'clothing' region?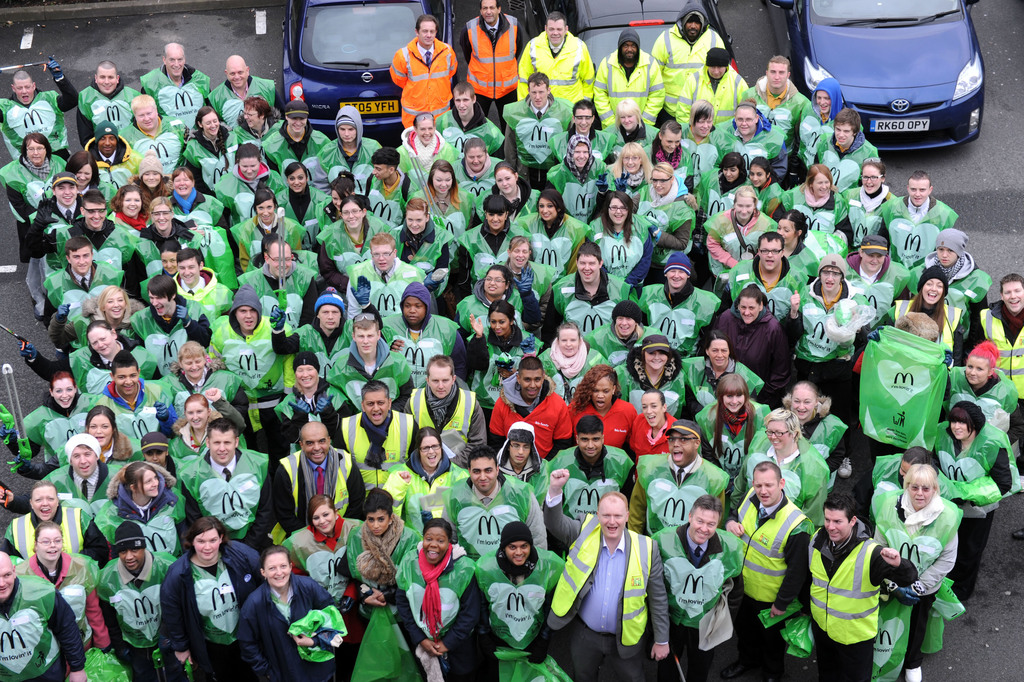
[left=840, top=189, right=879, bottom=240]
